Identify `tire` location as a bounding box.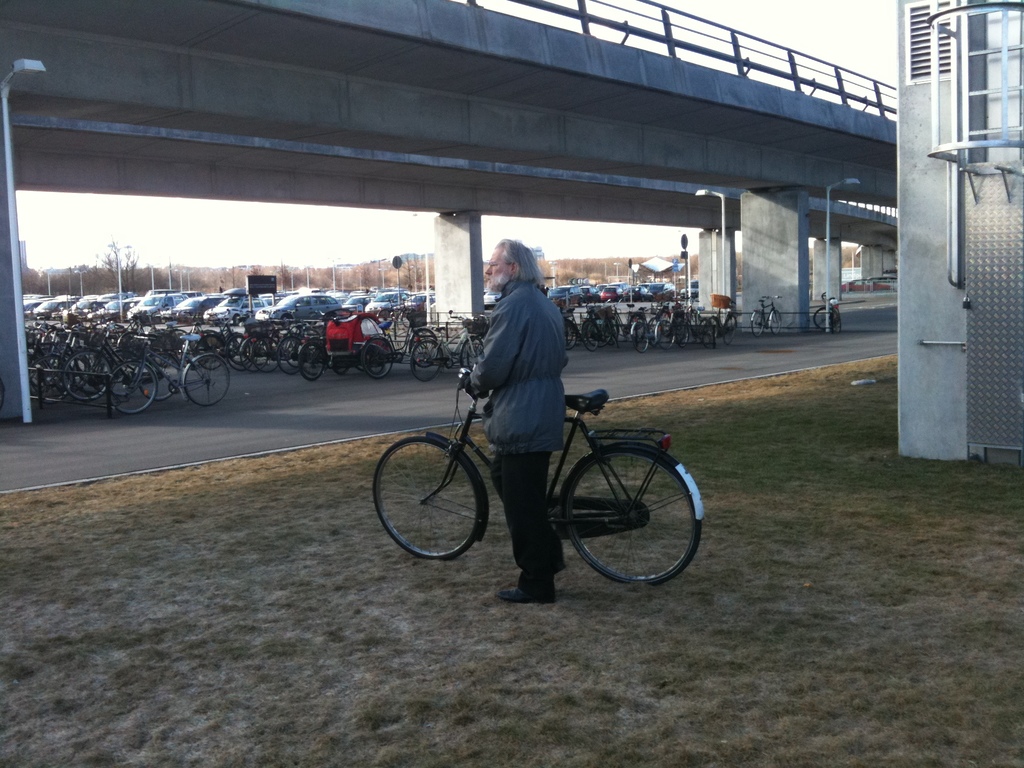
[left=725, top=315, right=738, bottom=344].
